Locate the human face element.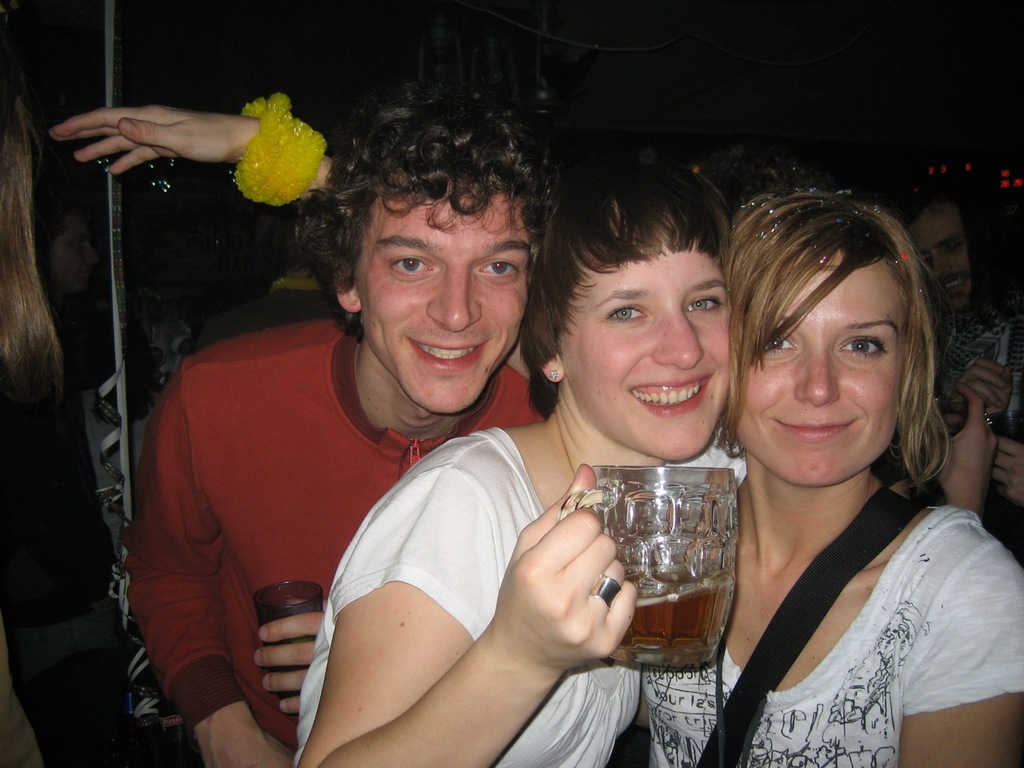
Element bbox: (left=906, top=202, right=974, bottom=310).
